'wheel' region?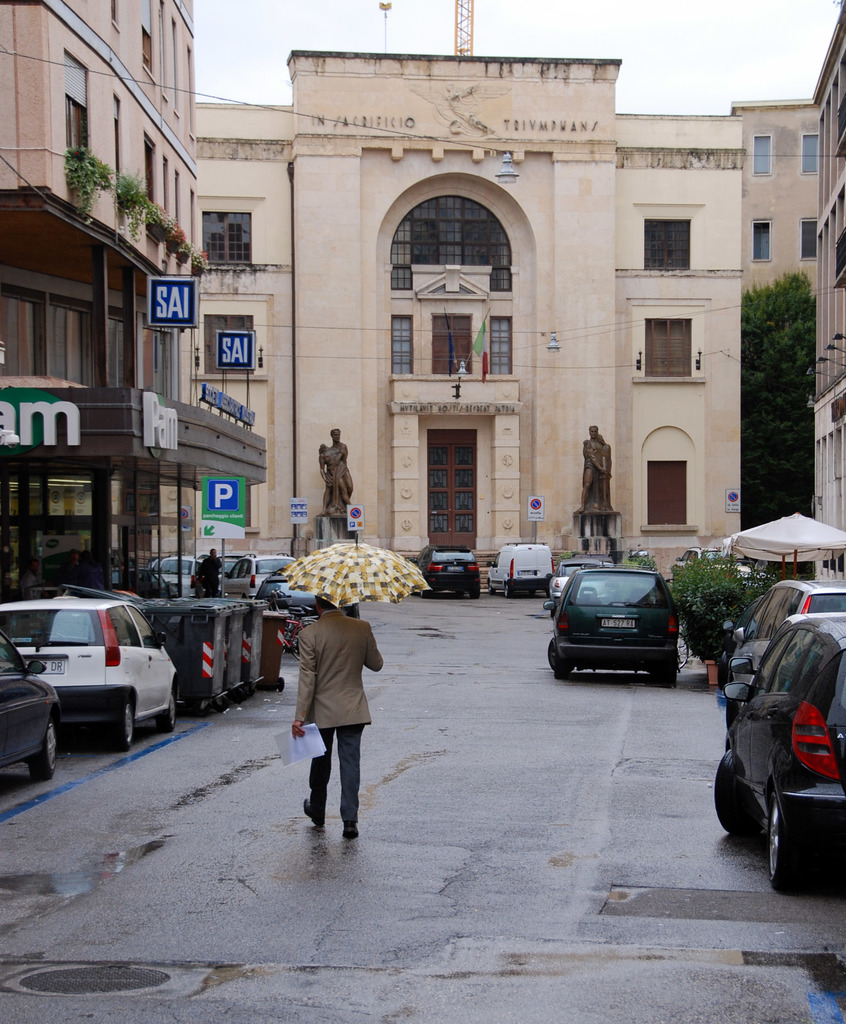
rect(502, 584, 512, 598)
